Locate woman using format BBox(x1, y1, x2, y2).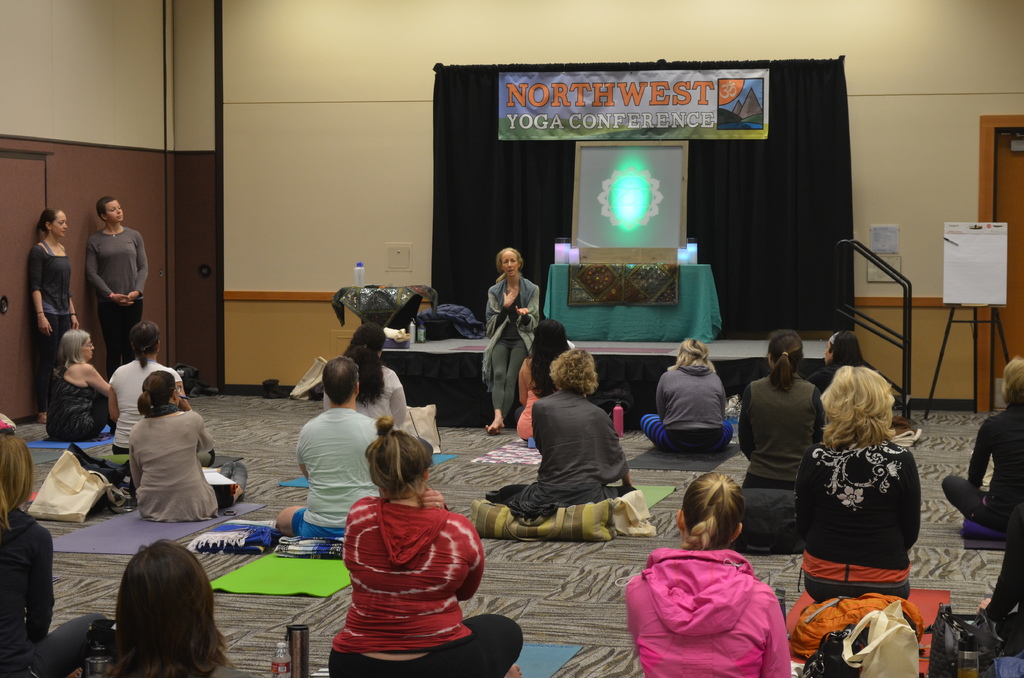
BBox(514, 311, 573, 446).
